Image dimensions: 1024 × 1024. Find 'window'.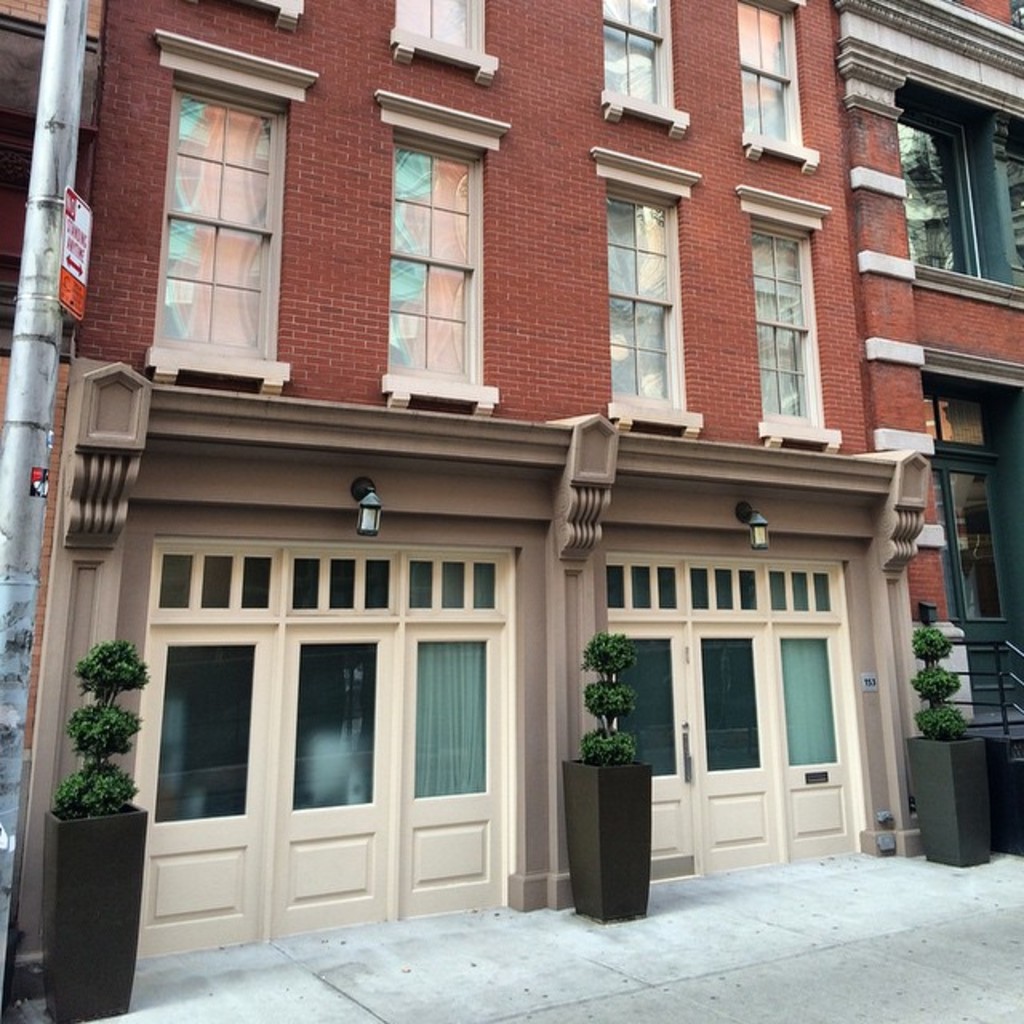
(704, 627, 763, 774).
